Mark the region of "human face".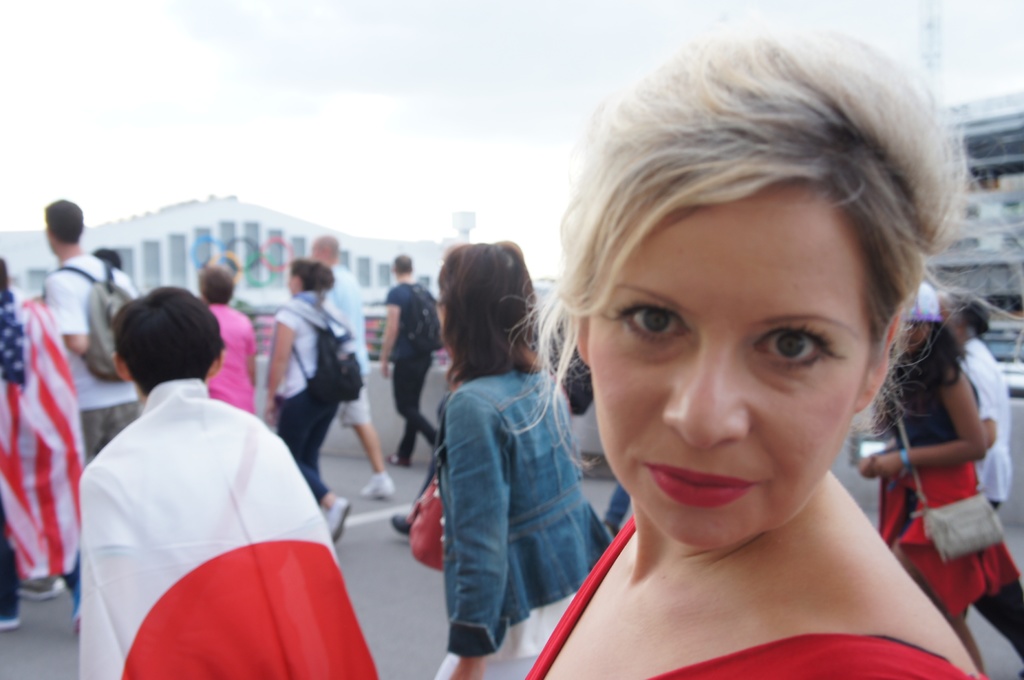
Region: [309, 227, 343, 263].
